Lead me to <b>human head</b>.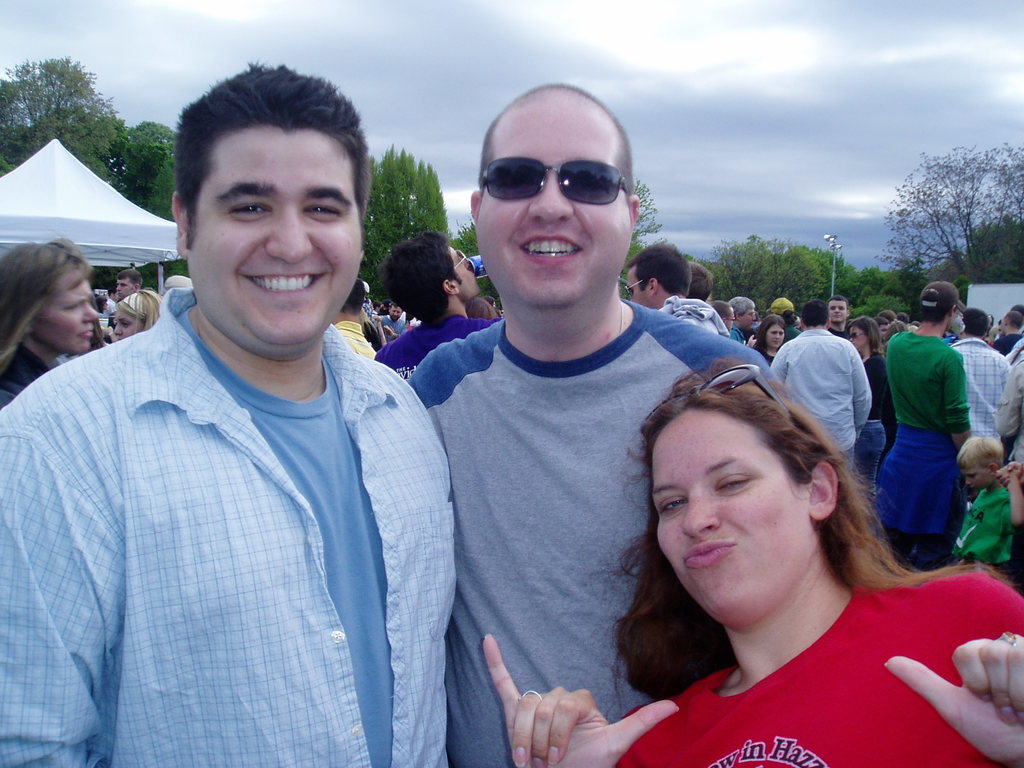
Lead to locate(172, 61, 371, 361).
